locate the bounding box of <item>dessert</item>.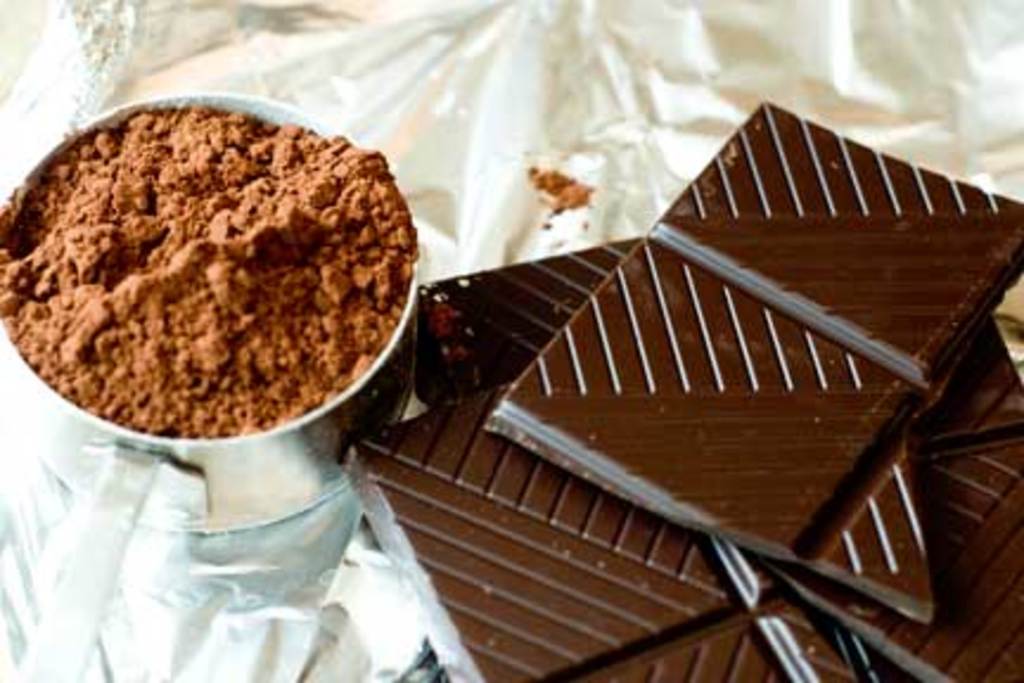
Bounding box: <box>24,109,398,470</box>.
